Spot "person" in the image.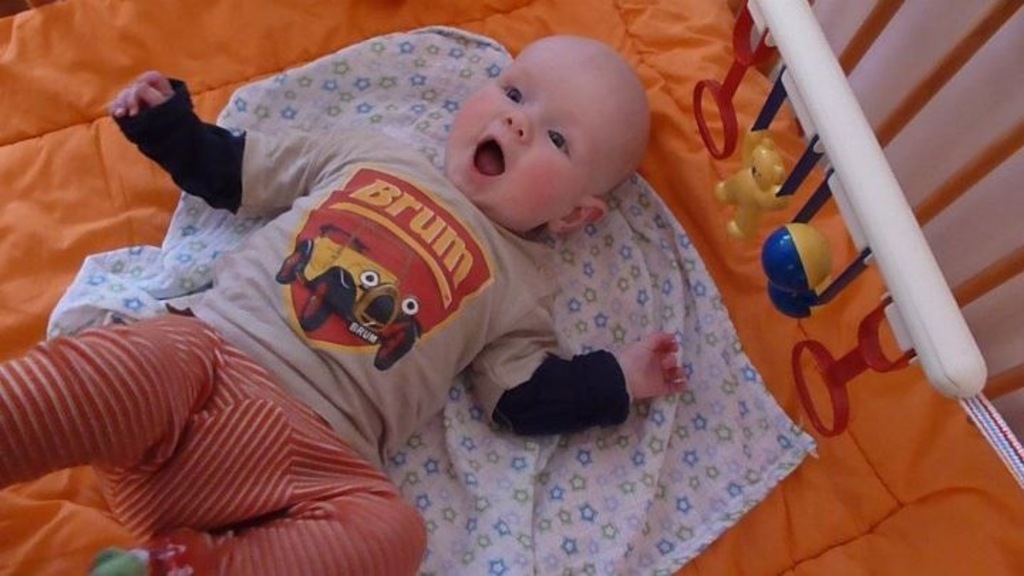
"person" found at region(0, 37, 688, 575).
